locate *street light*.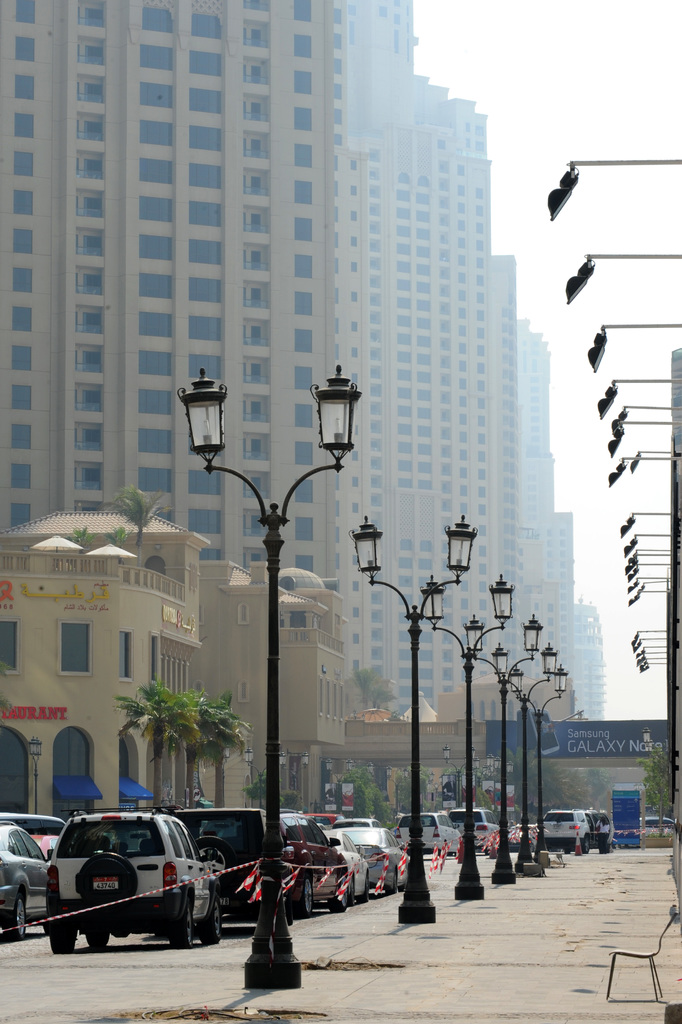
Bounding box: (580,317,680,378).
